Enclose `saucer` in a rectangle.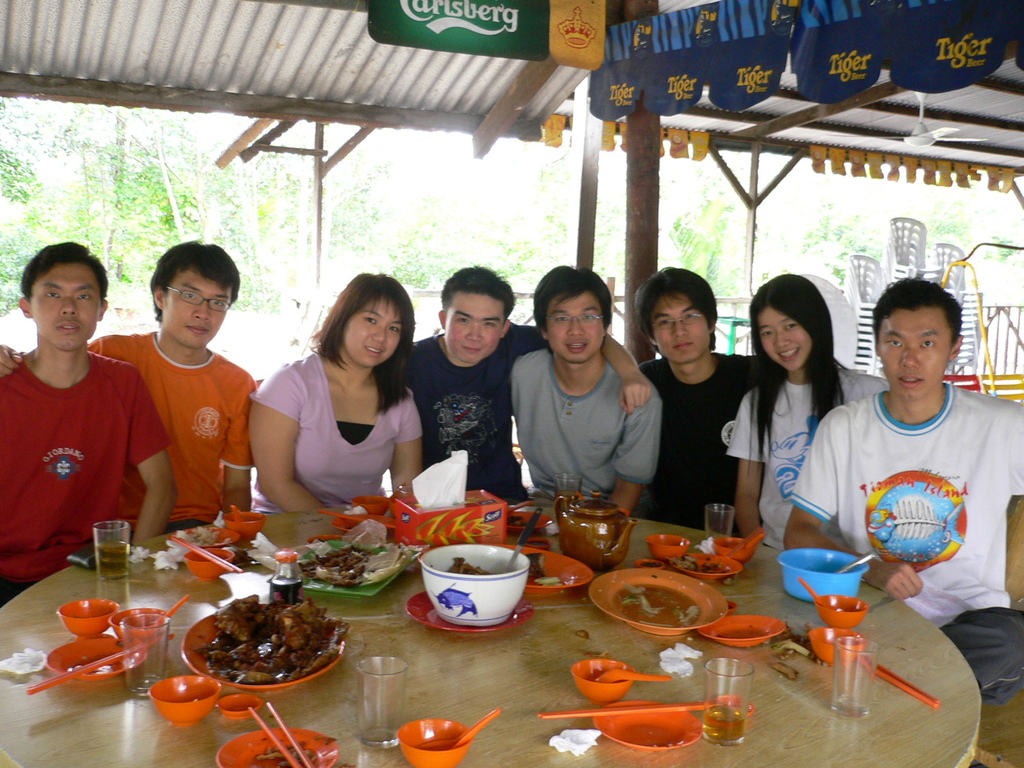
bbox=(698, 611, 785, 645).
